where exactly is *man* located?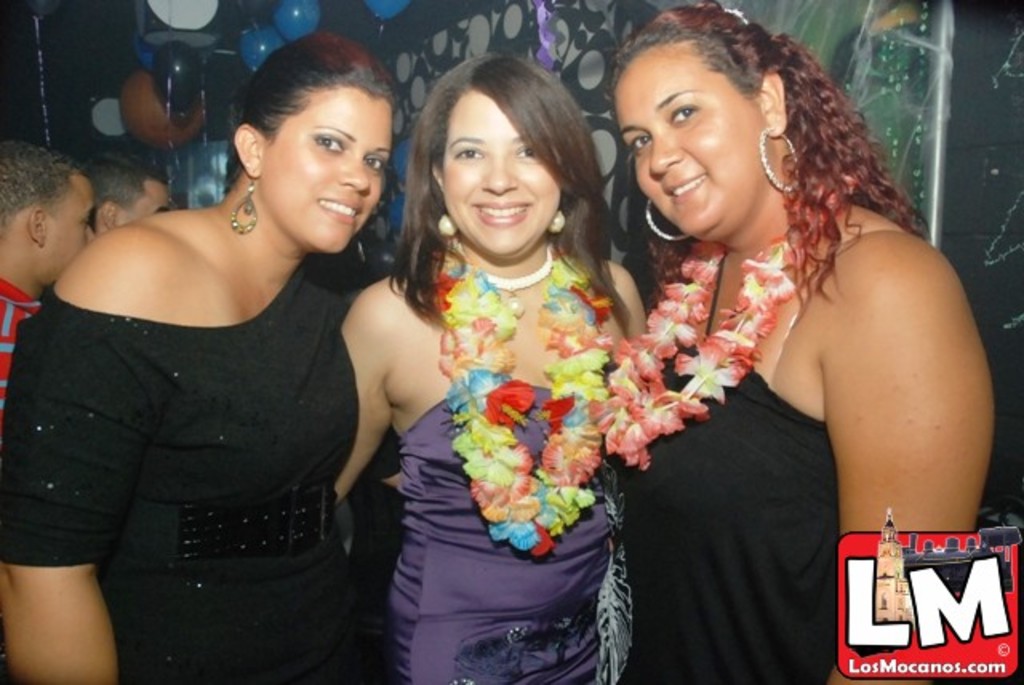
Its bounding box is box(0, 133, 93, 415).
